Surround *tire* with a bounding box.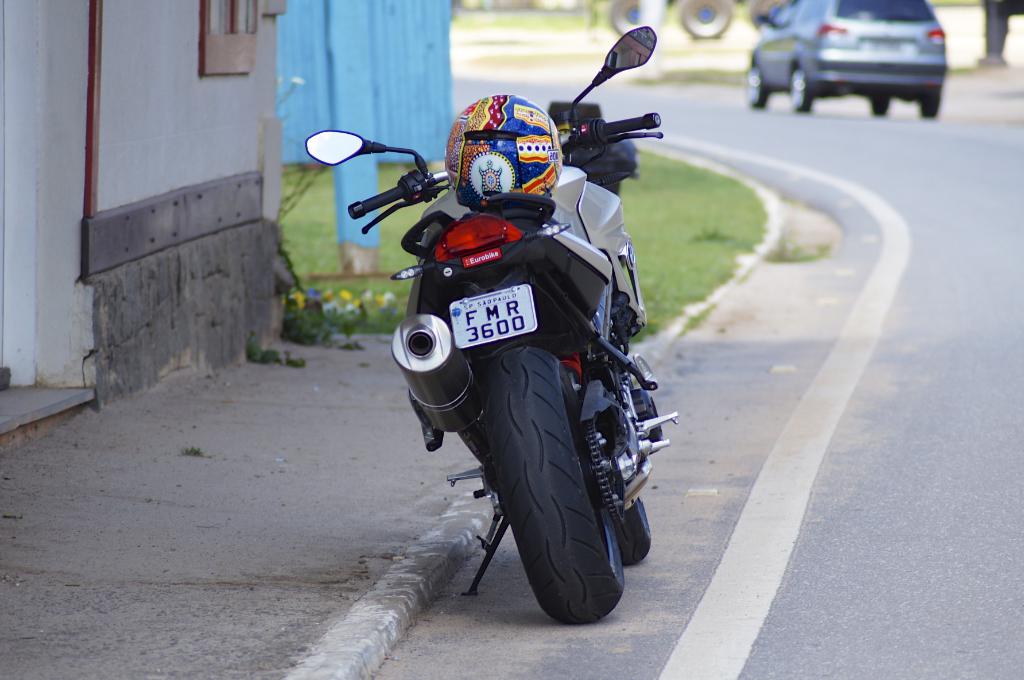
[x1=476, y1=344, x2=647, y2=621].
